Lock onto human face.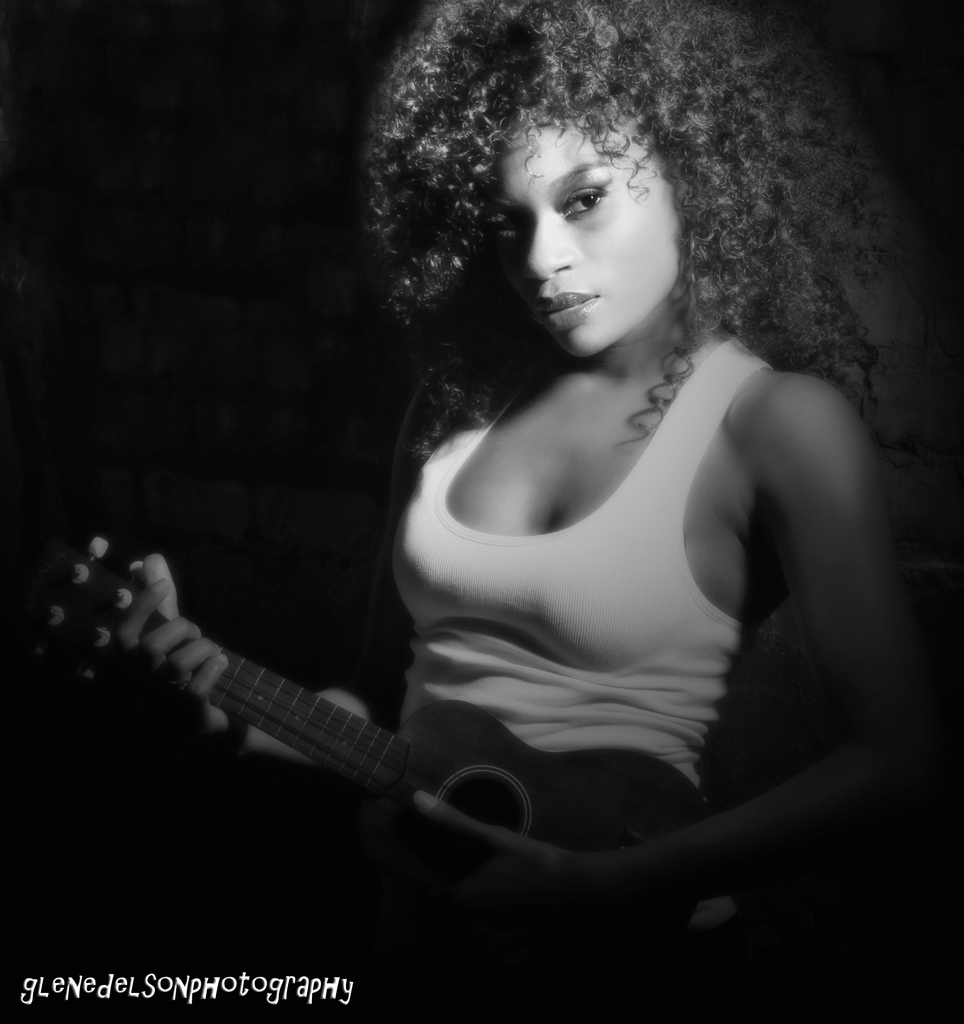
Locked: x1=501 y1=127 x2=675 y2=356.
